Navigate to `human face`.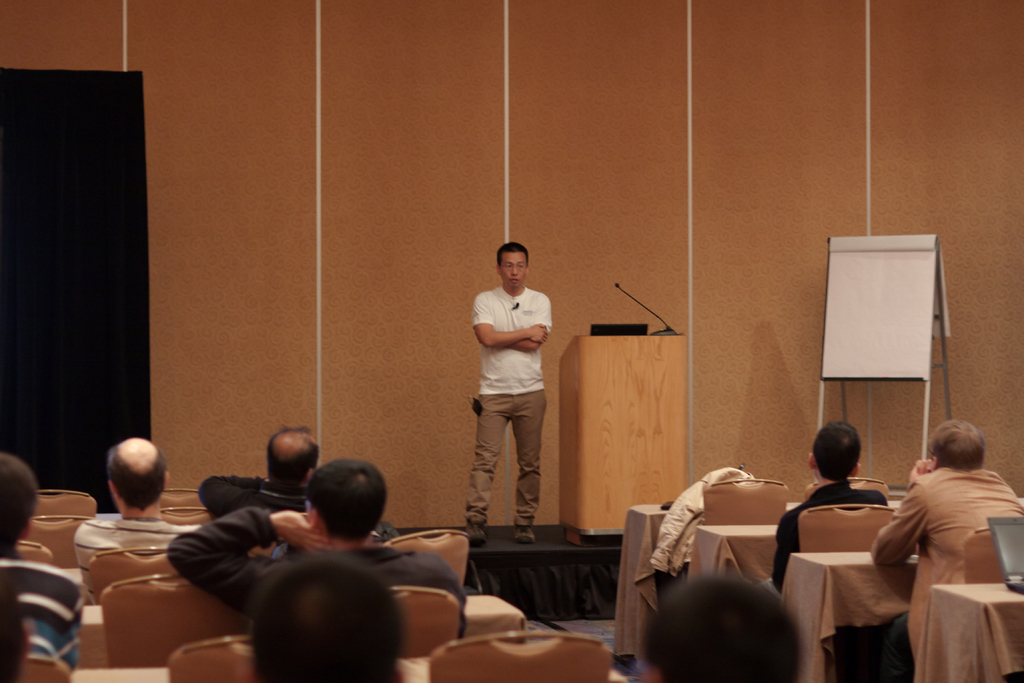
Navigation target: (left=504, top=252, right=527, bottom=289).
